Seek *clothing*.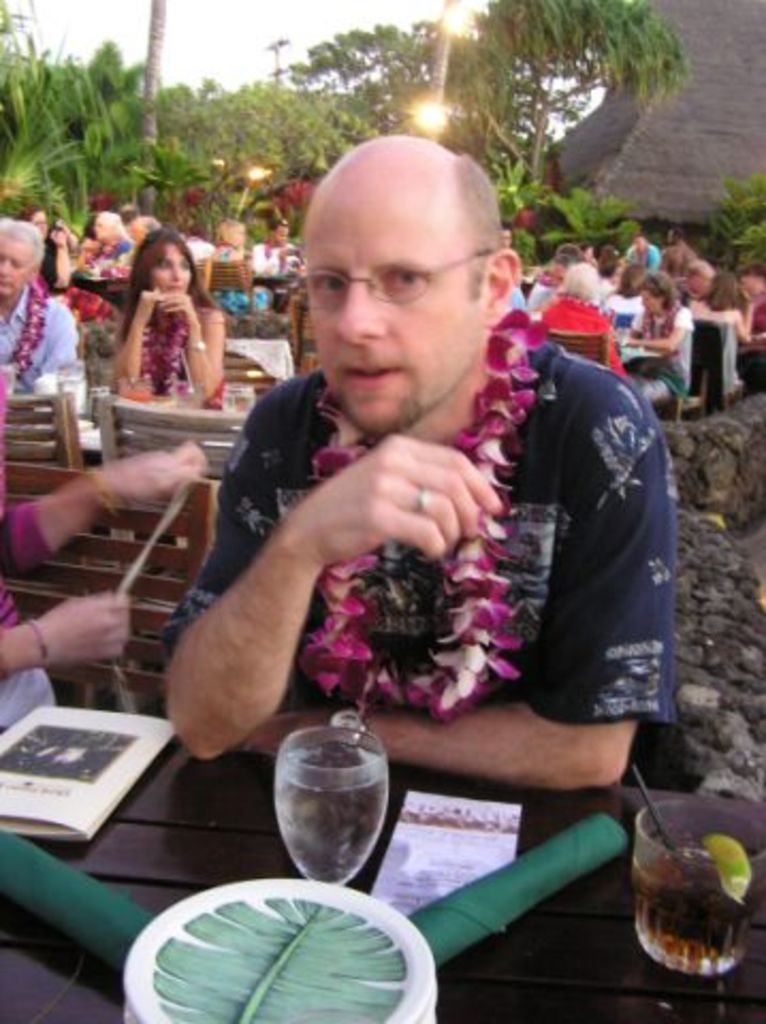
detection(164, 290, 666, 817).
